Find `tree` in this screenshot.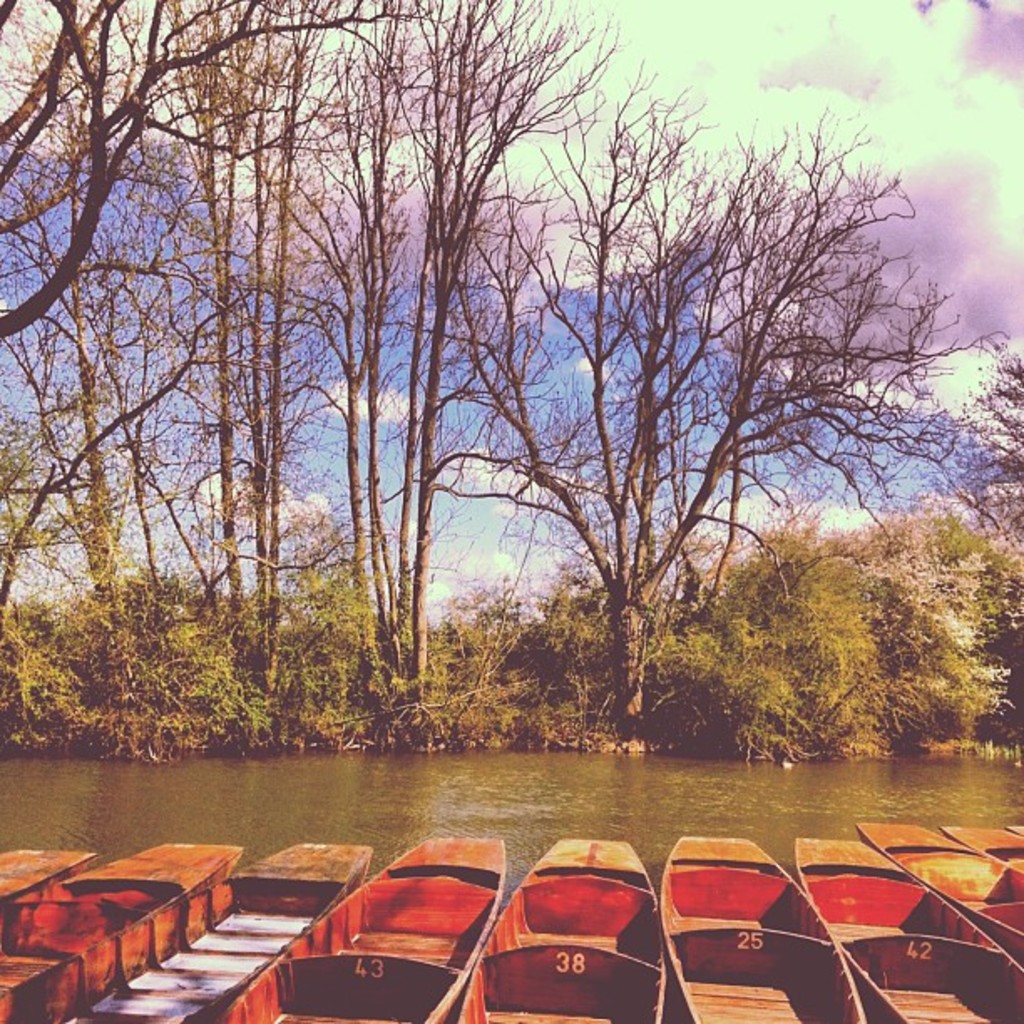
The bounding box for `tree` is box=[0, 0, 281, 750].
